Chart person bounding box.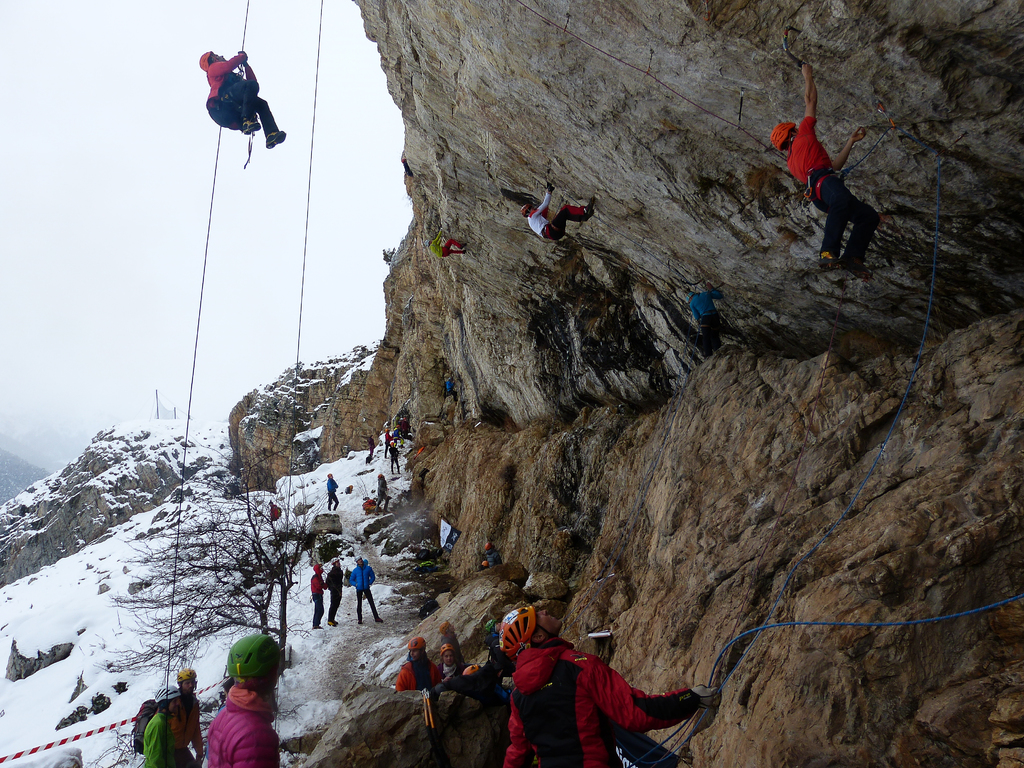
Charted: (x1=521, y1=179, x2=595, y2=244).
